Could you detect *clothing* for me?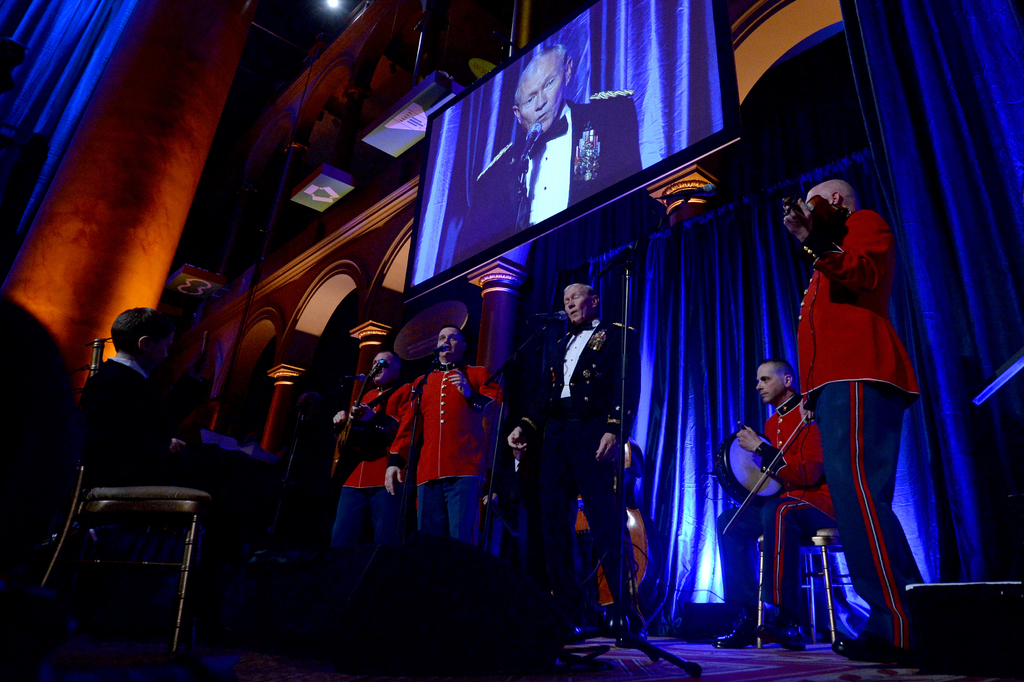
Detection result: box(450, 94, 639, 251).
